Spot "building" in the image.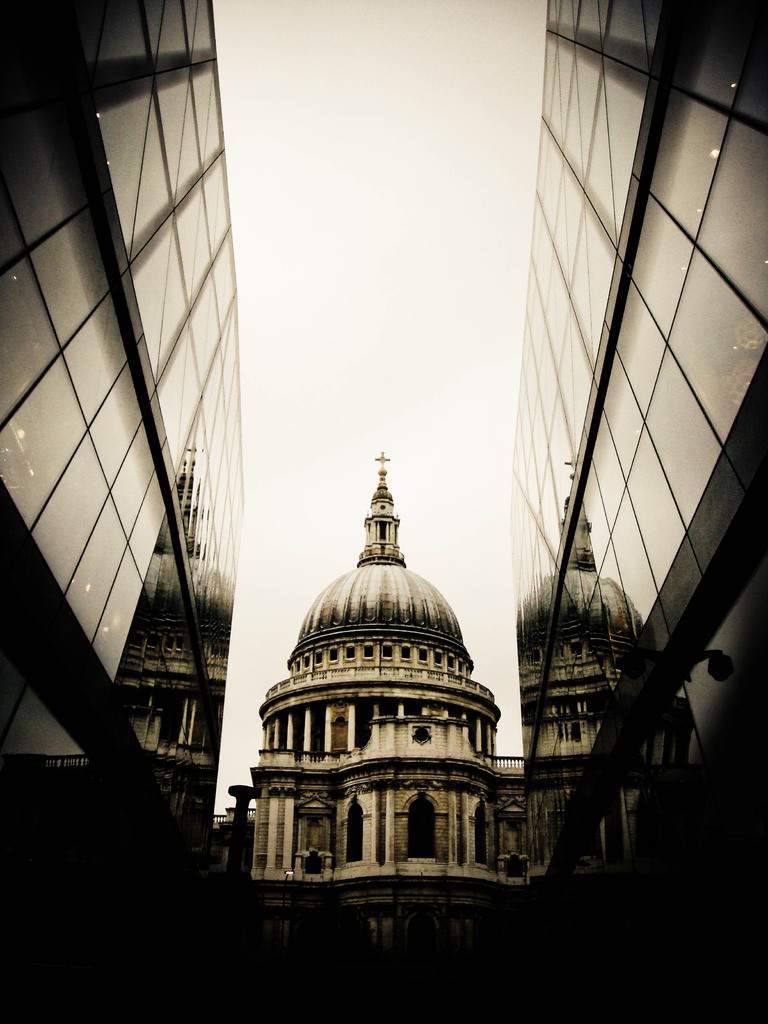
"building" found at 0,0,246,1023.
